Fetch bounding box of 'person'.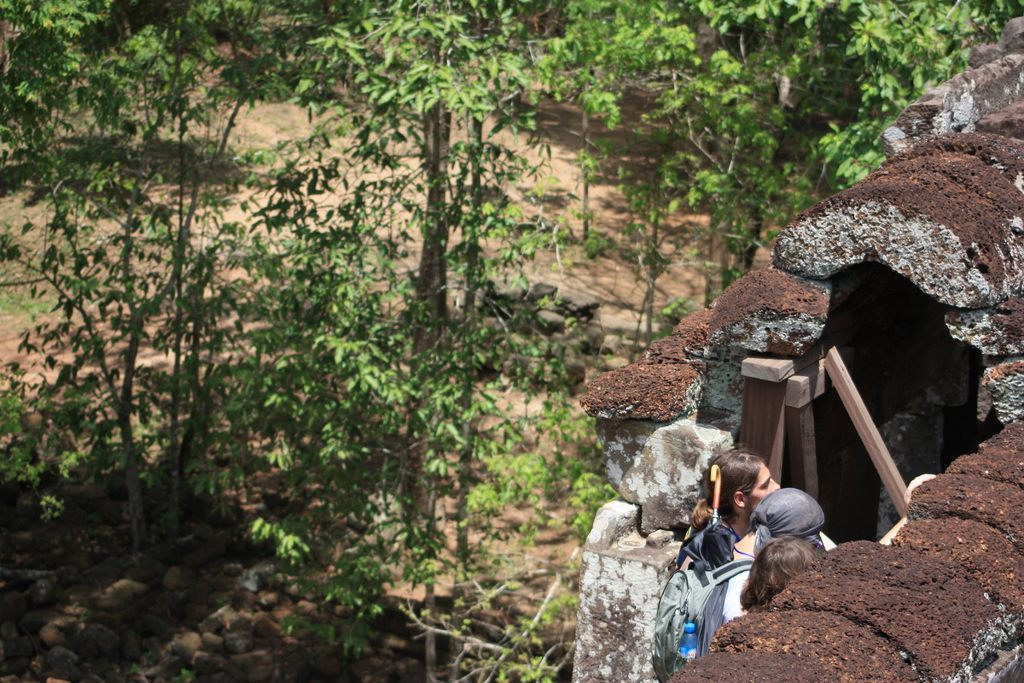
Bbox: bbox(744, 538, 831, 612).
